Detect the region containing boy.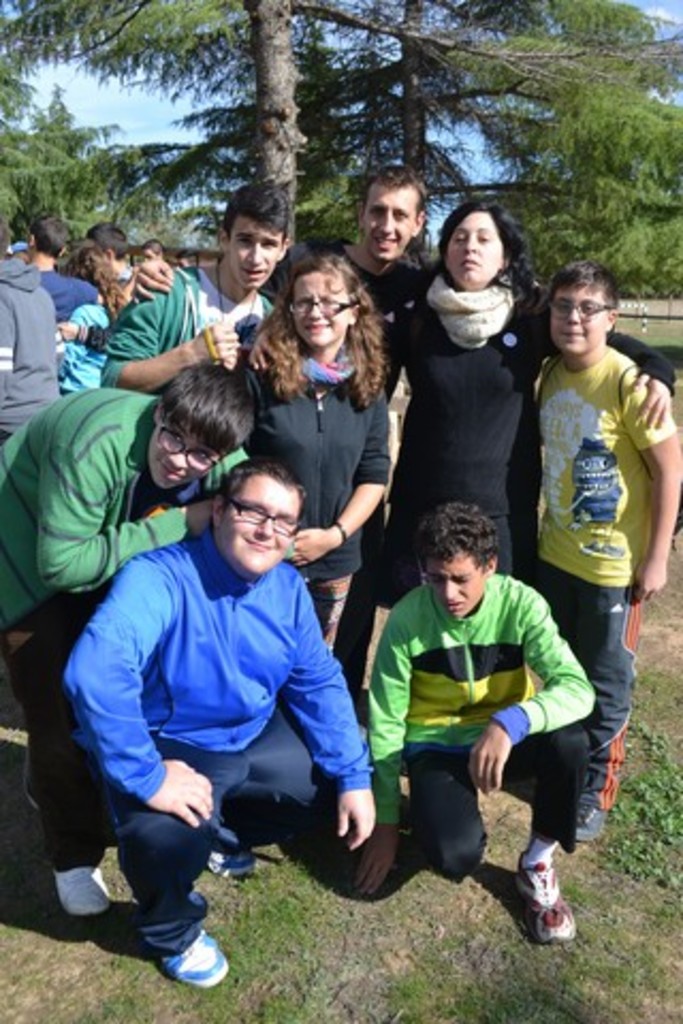
box=[0, 361, 250, 913].
